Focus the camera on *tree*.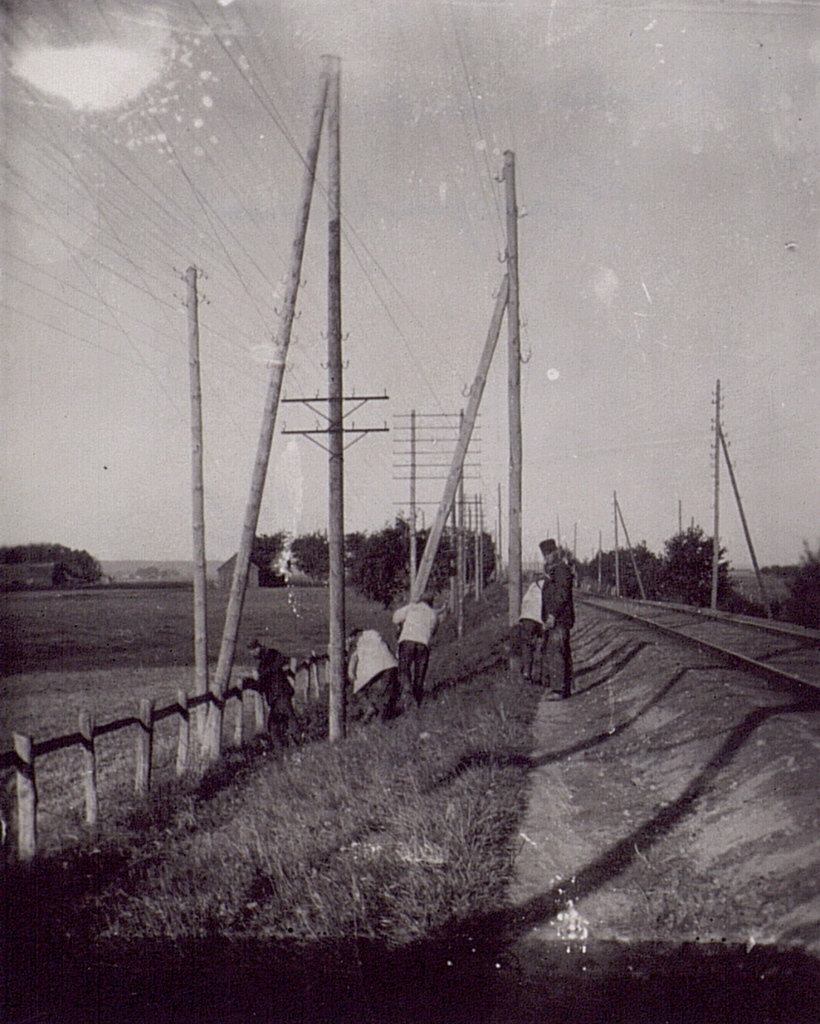
Focus region: bbox=(560, 516, 819, 632).
